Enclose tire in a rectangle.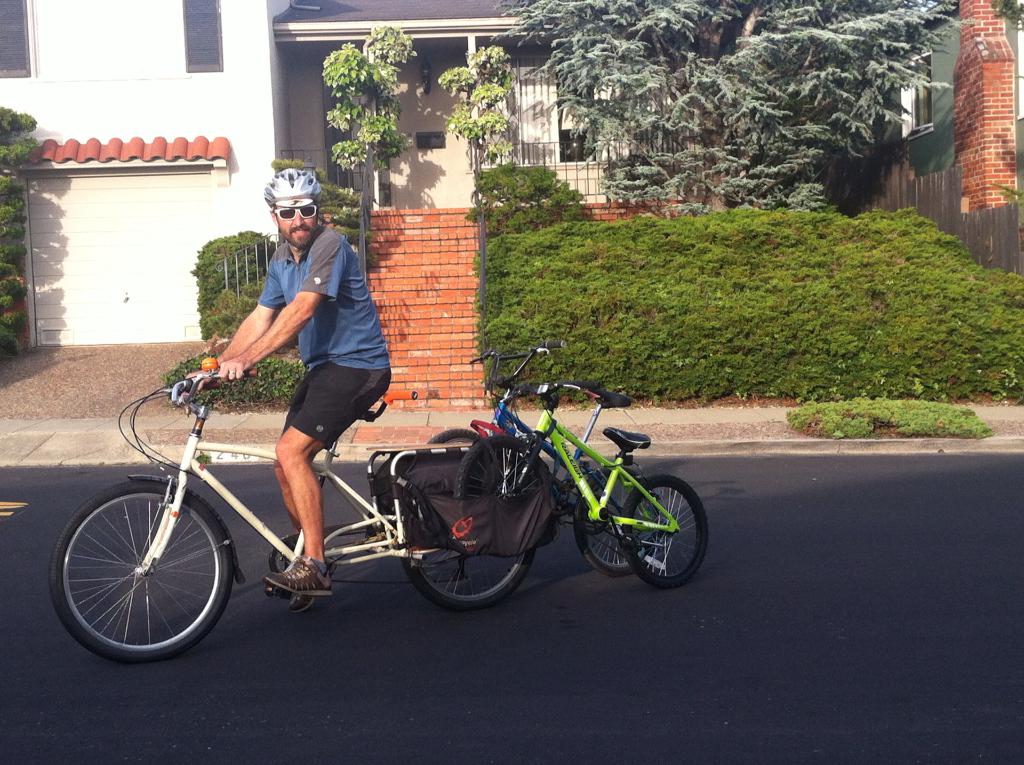
{"x1": 48, "y1": 490, "x2": 226, "y2": 656}.
